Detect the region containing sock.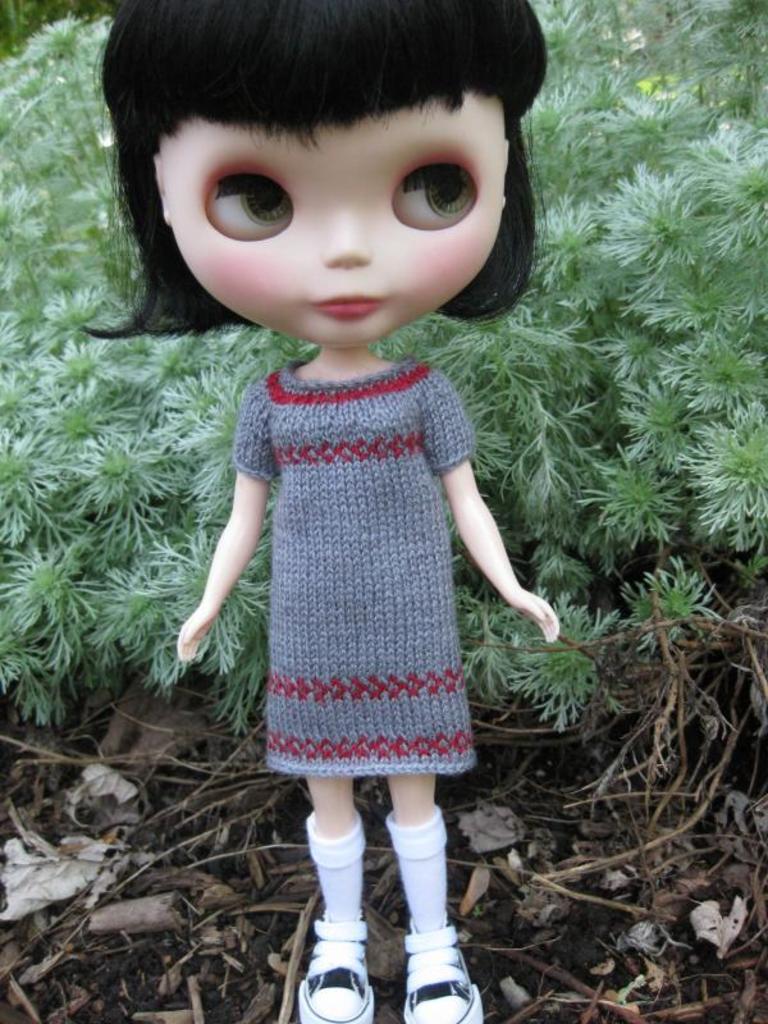
305, 814, 365, 922.
